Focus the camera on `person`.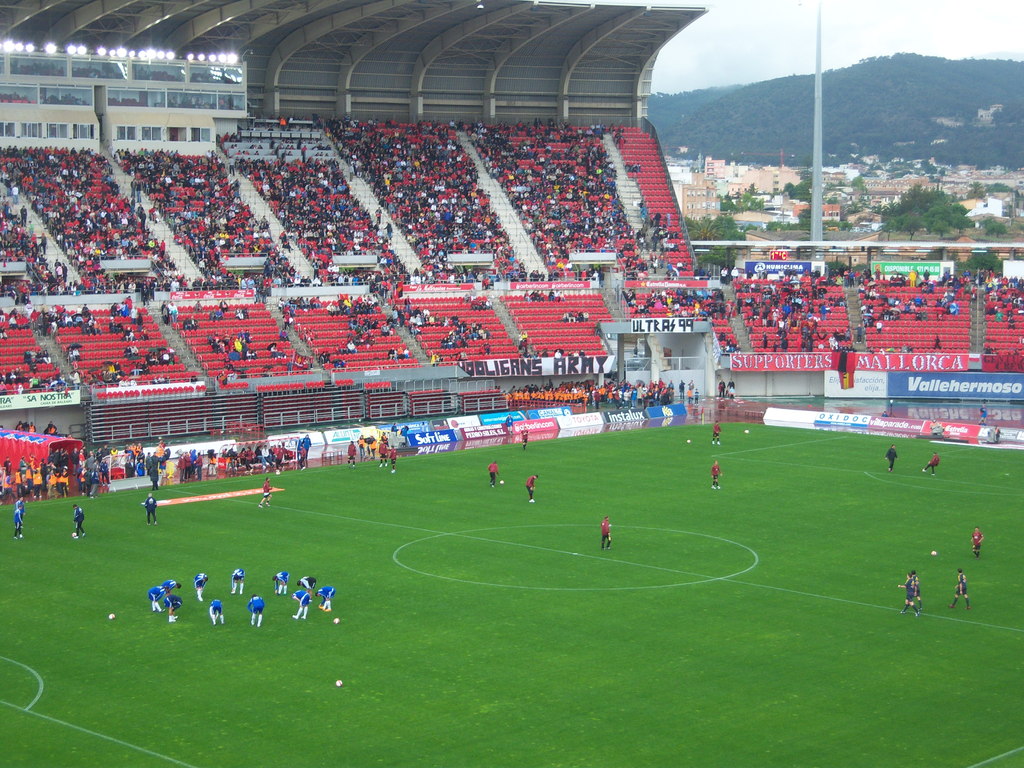
Focus region: bbox(529, 475, 539, 505).
